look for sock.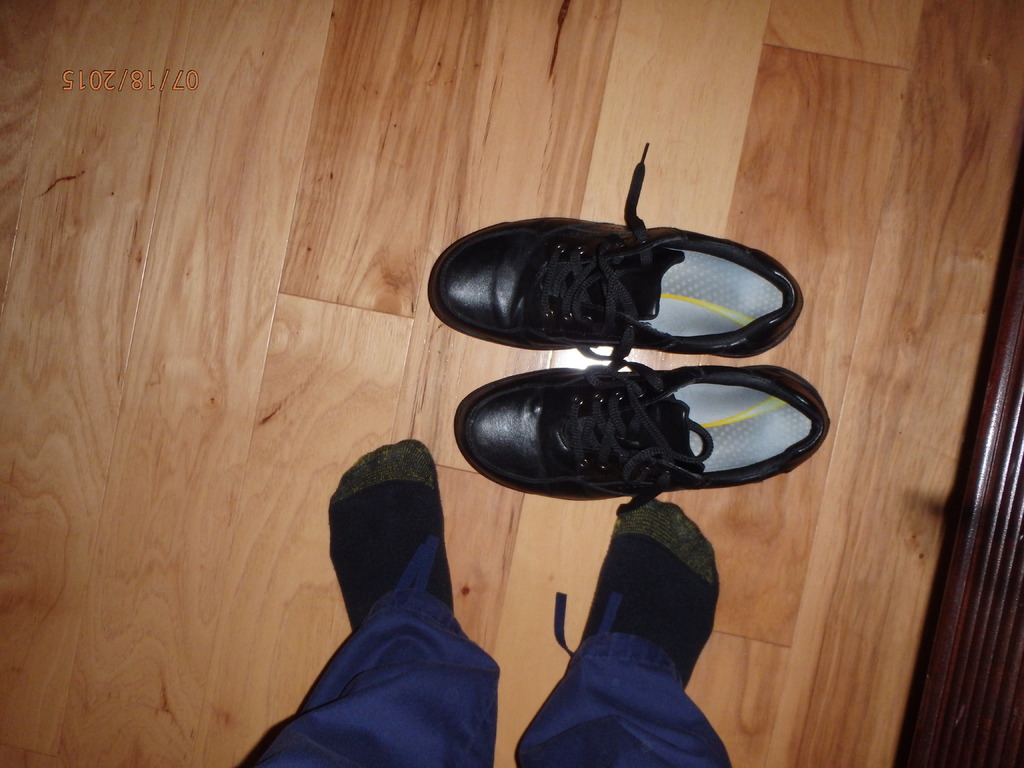
Found: (583, 496, 722, 692).
